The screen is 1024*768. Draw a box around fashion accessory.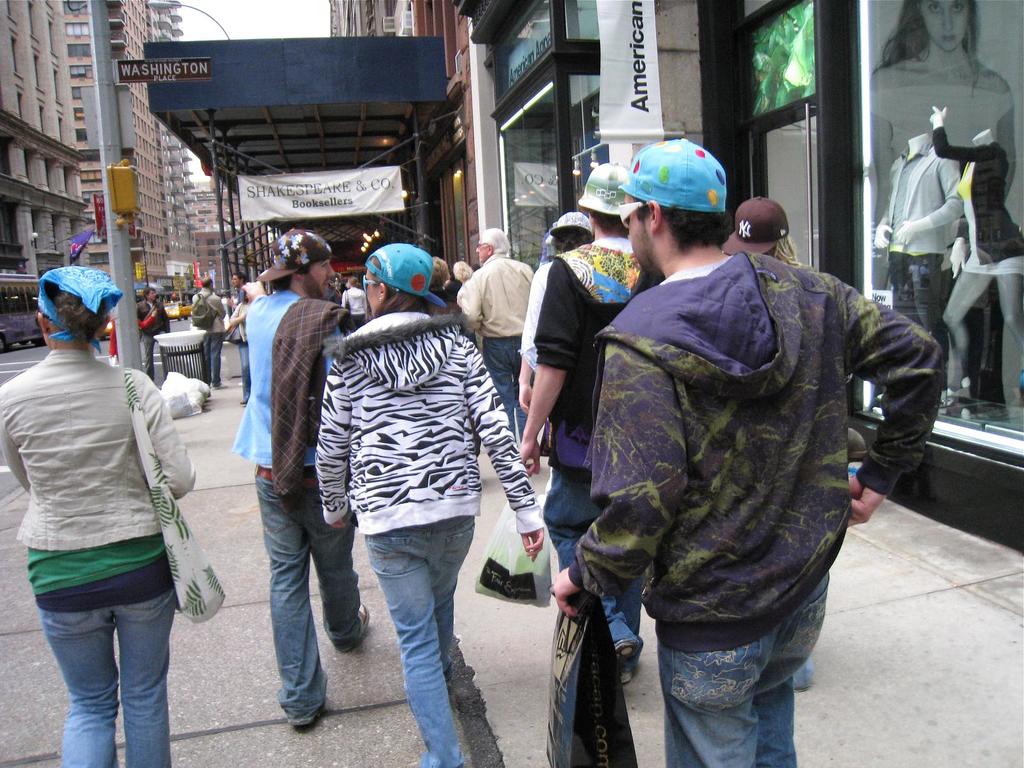
[580,157,632,220].
